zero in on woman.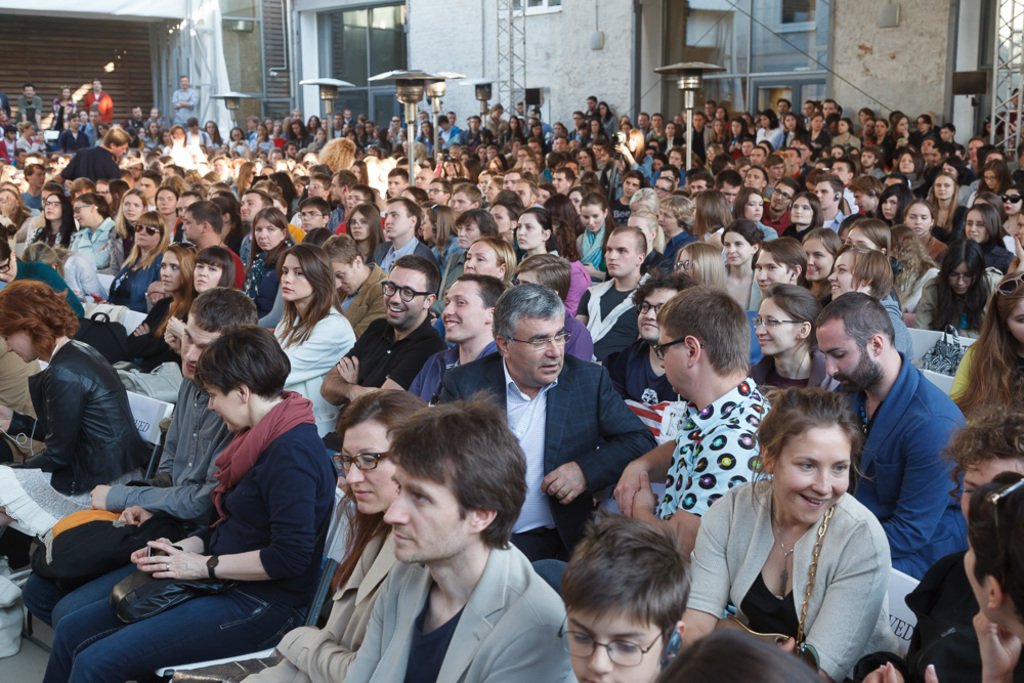
Zeroed in: [left=845, top=216, right=900, bottom=300].
